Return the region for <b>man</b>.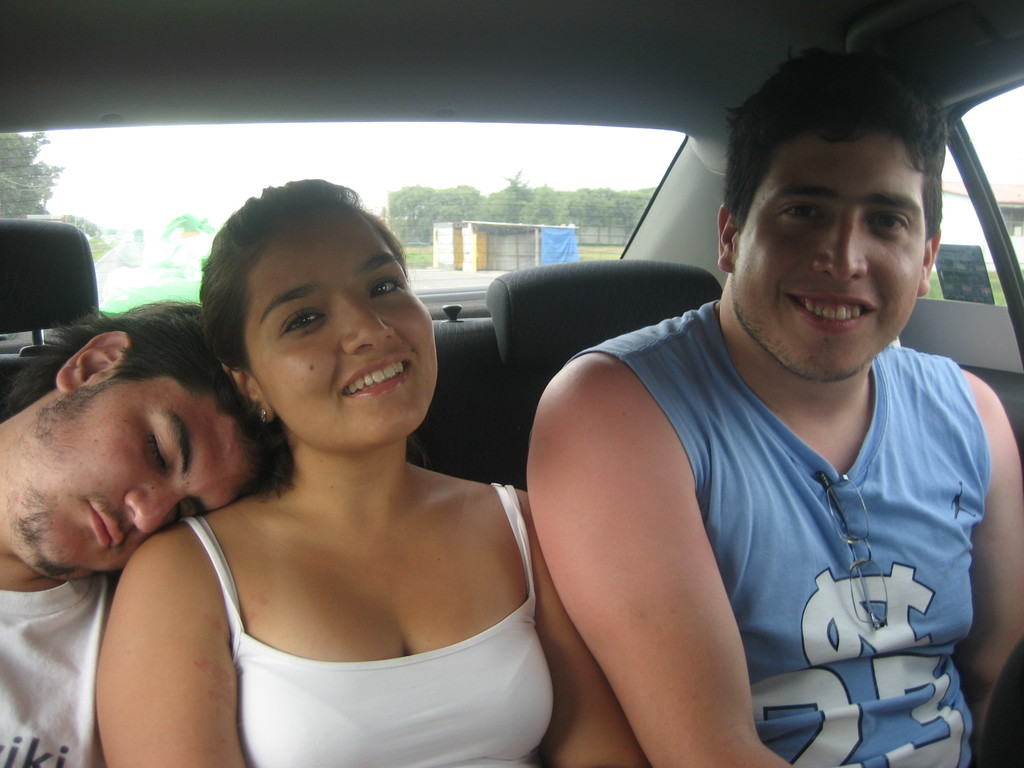
{"x1": 0, "y1": 299, "x2": 287, "y2": 767}.
